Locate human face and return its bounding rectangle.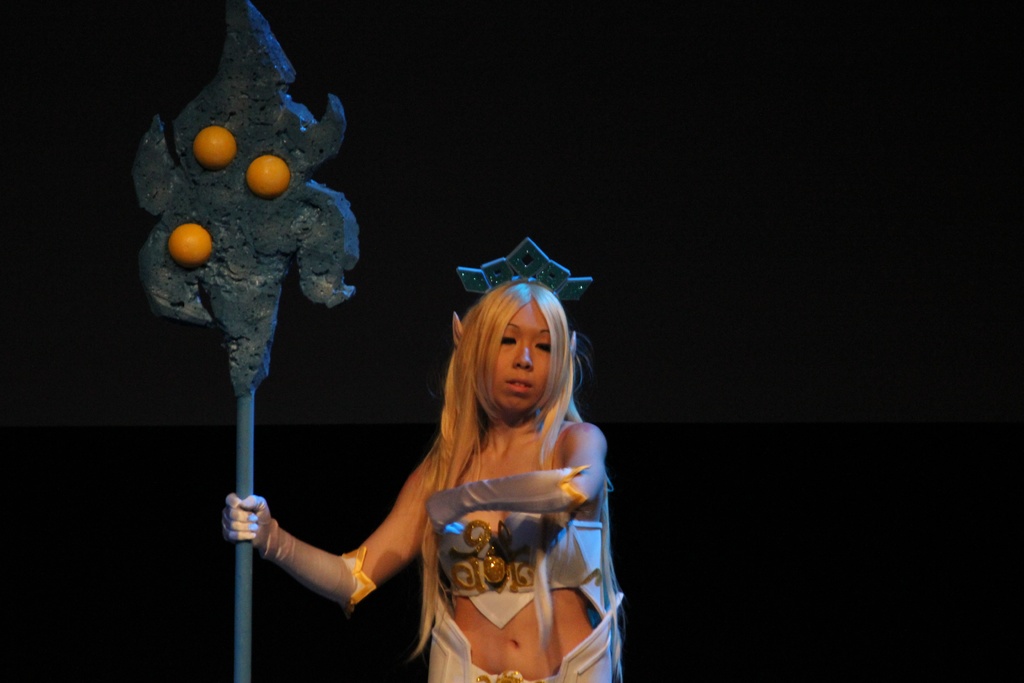
bbox(491, 302, 552, 411).
